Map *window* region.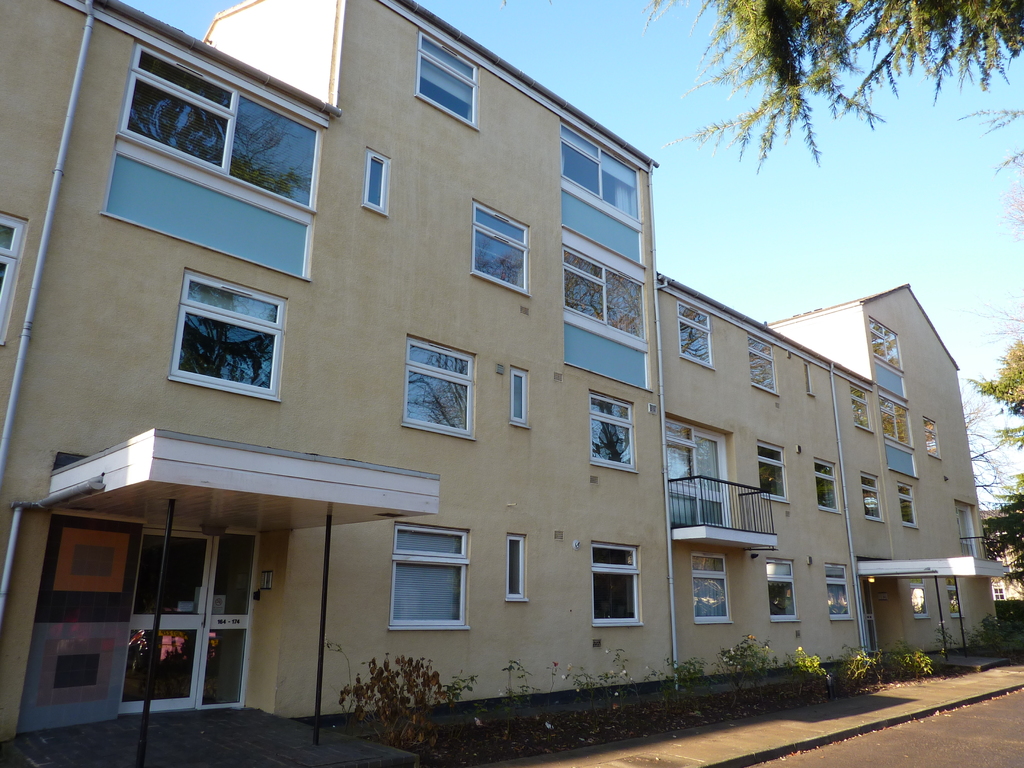
Mapped to (x1=359, y1=149, x2=391, y2=218).
